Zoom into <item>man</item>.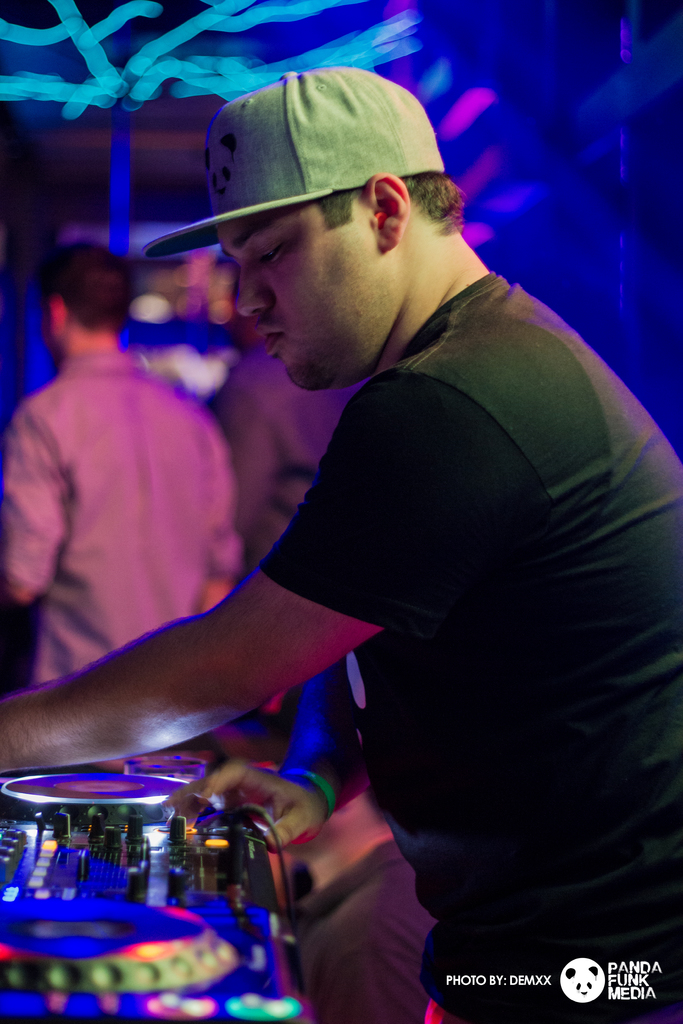
Zoom target: x1=222, y1=271, x2=367, y2=765.
